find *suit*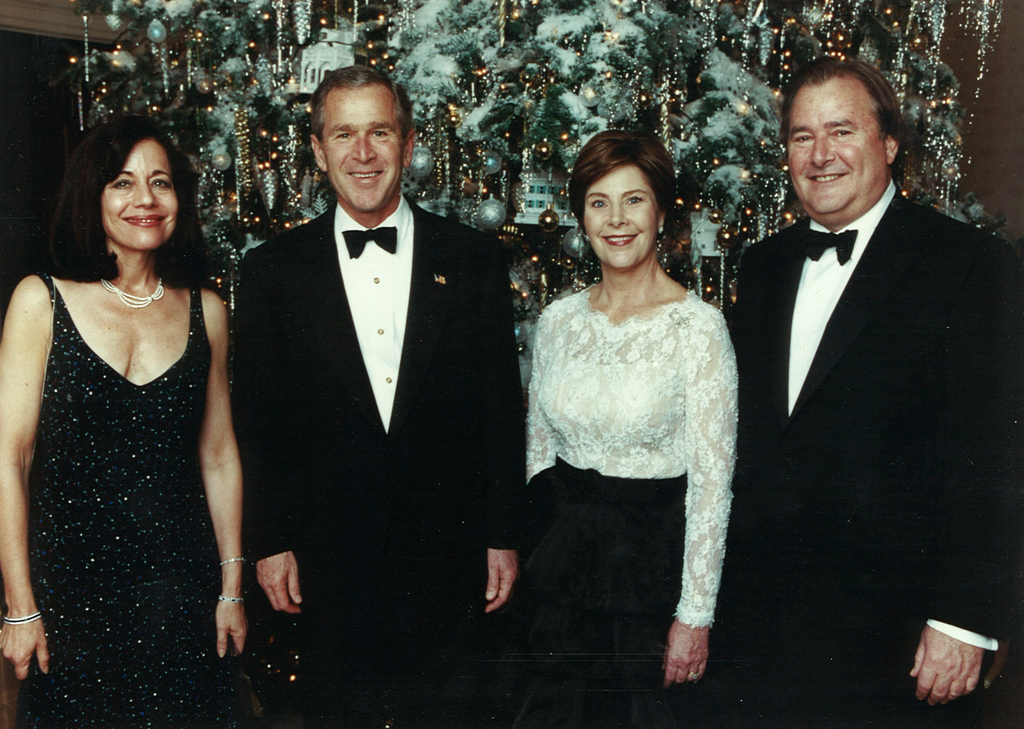
rect(230, 191, 528, 728)
